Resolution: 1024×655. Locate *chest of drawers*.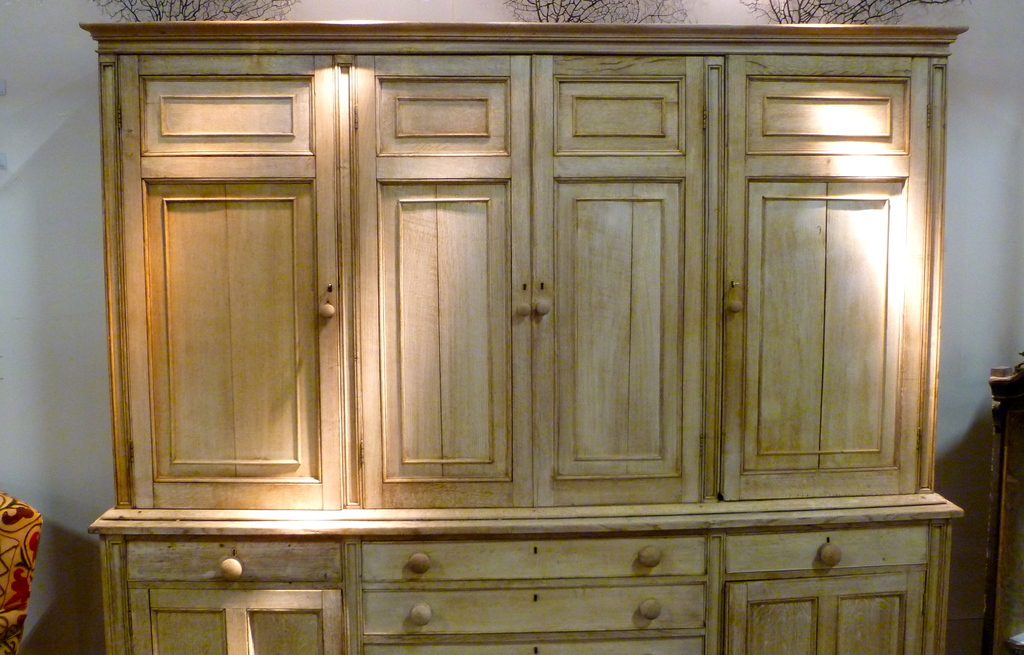
[left=362, top=539, right=710, bottom=654].
